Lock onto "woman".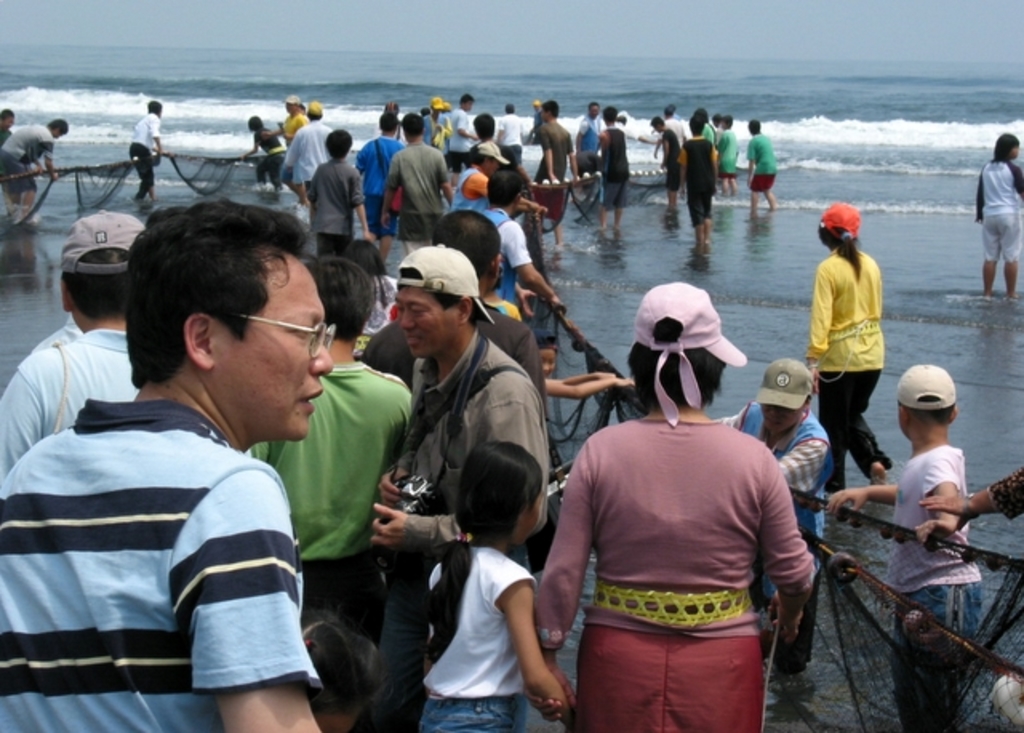
Locked: locate(802, 214, 907, 480).
